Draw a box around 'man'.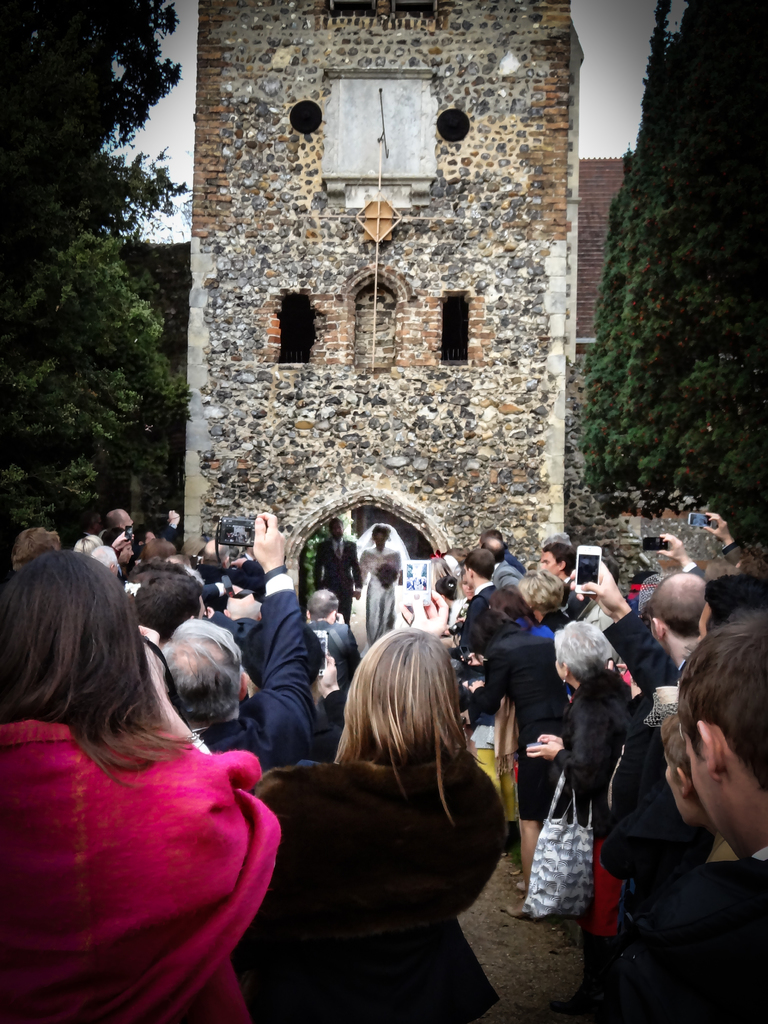
(left=616, top=568, right=714, bottom=821).
